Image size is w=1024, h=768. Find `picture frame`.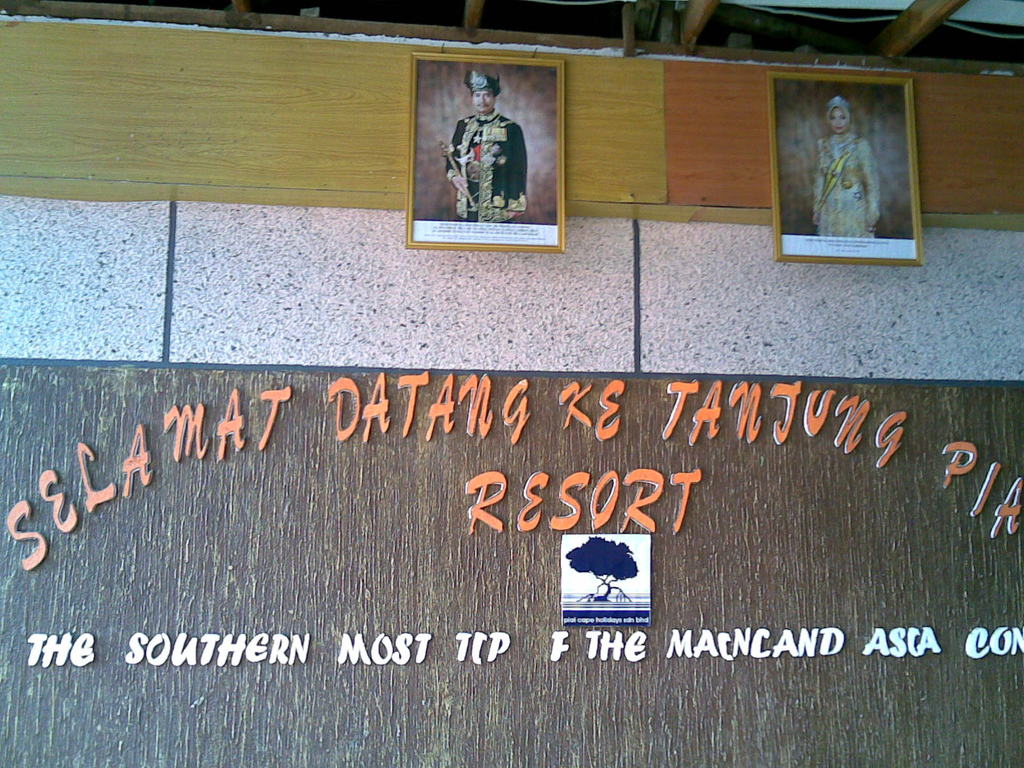
crop(406, 52, 567, 254).
